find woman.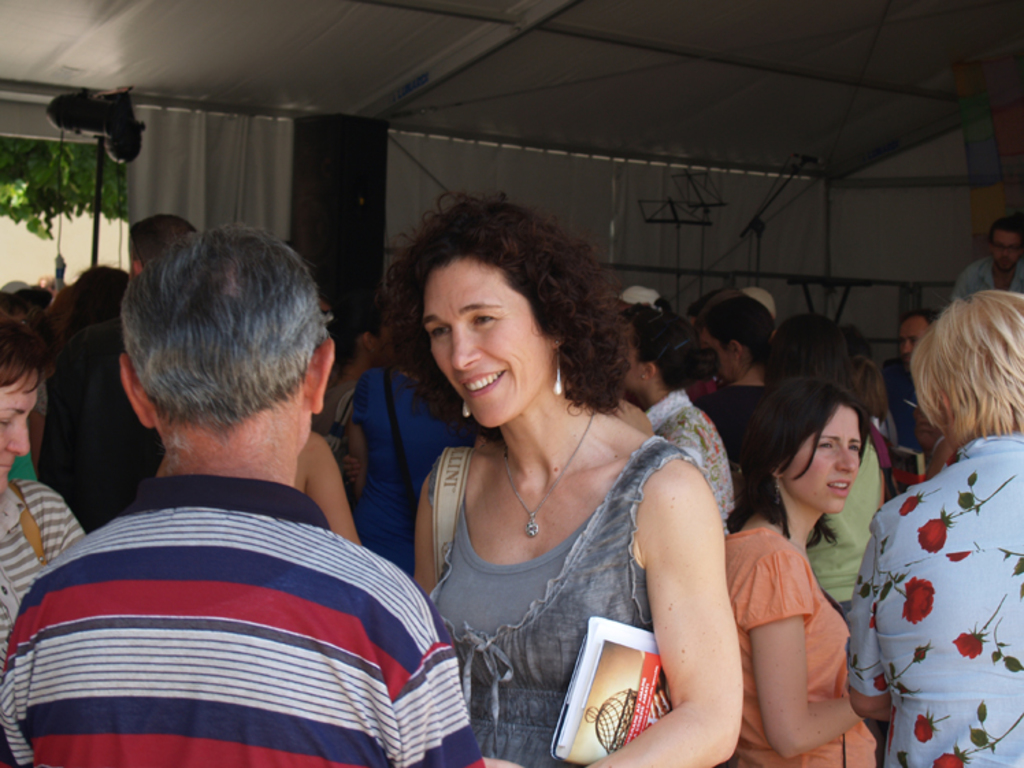
select_region(612, 308, 743, 561).
